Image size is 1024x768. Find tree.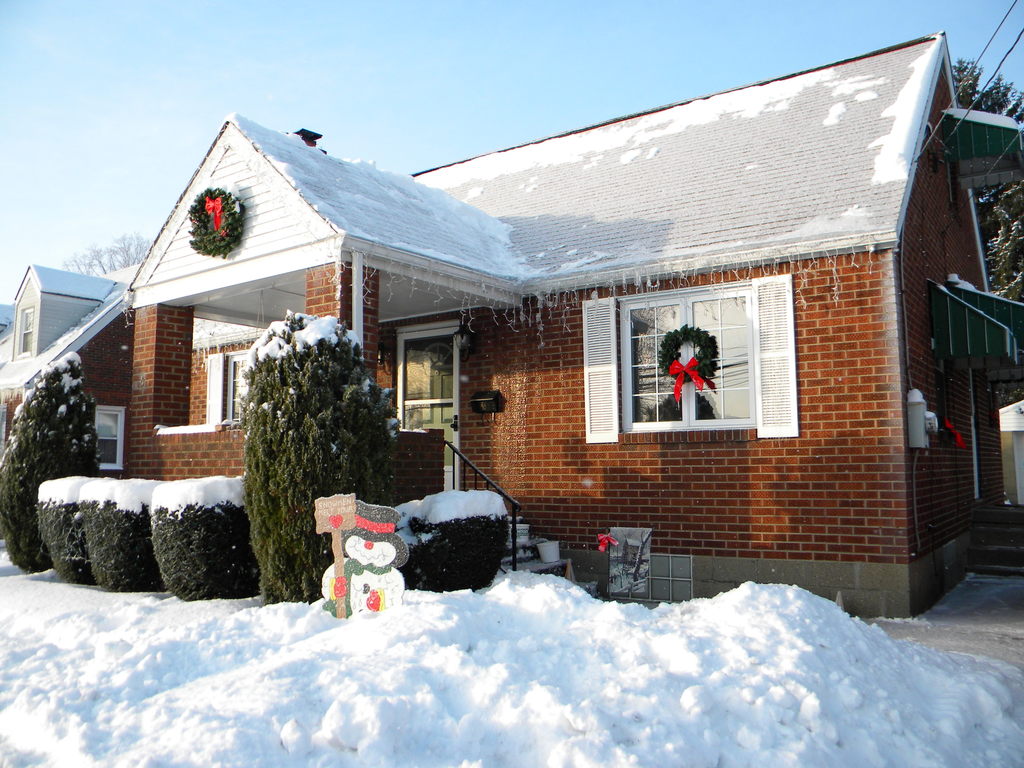
box(11, 346, 93, 486).
